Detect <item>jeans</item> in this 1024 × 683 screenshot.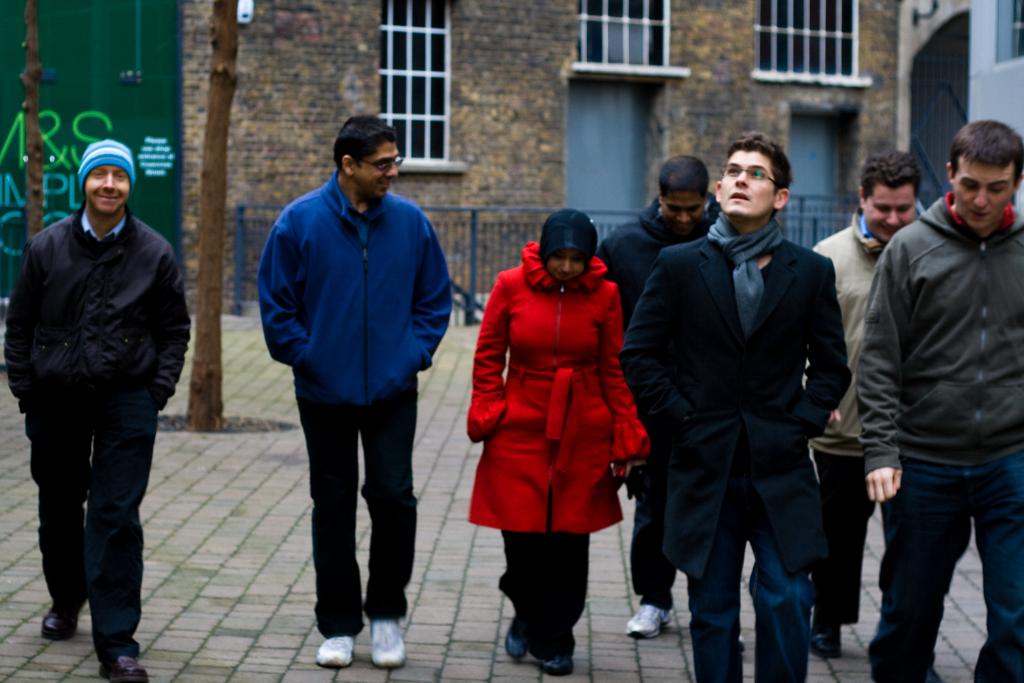
Detection: [x1=629, y1=472, x2=678, y2=609].
